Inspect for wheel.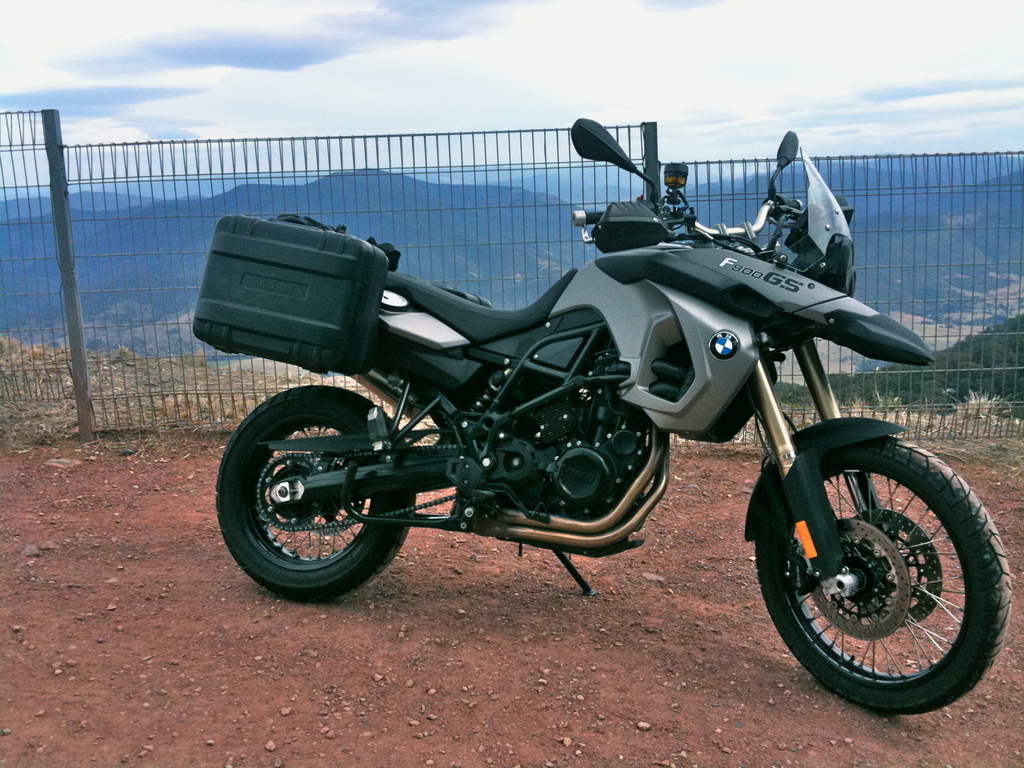
Inspection: [left=746, top=439, right=1017, bottom=718].
